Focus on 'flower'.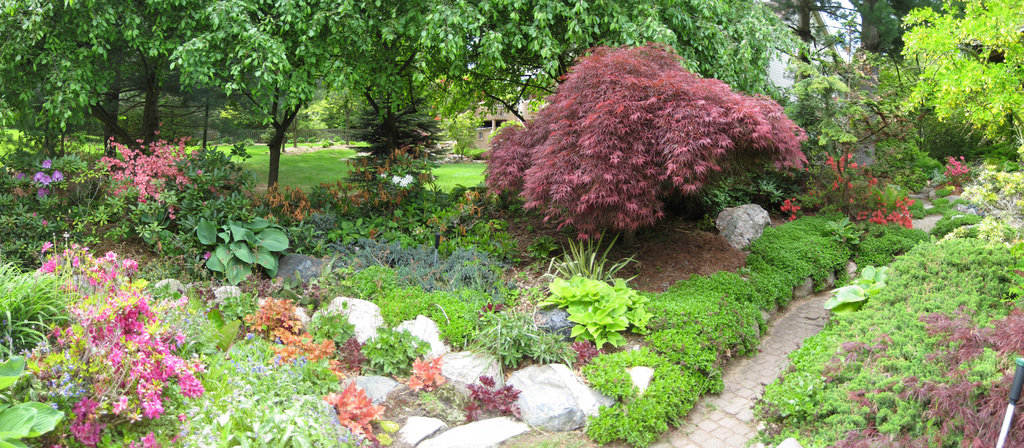
Focused at <box>110,133,195,228</box>.
